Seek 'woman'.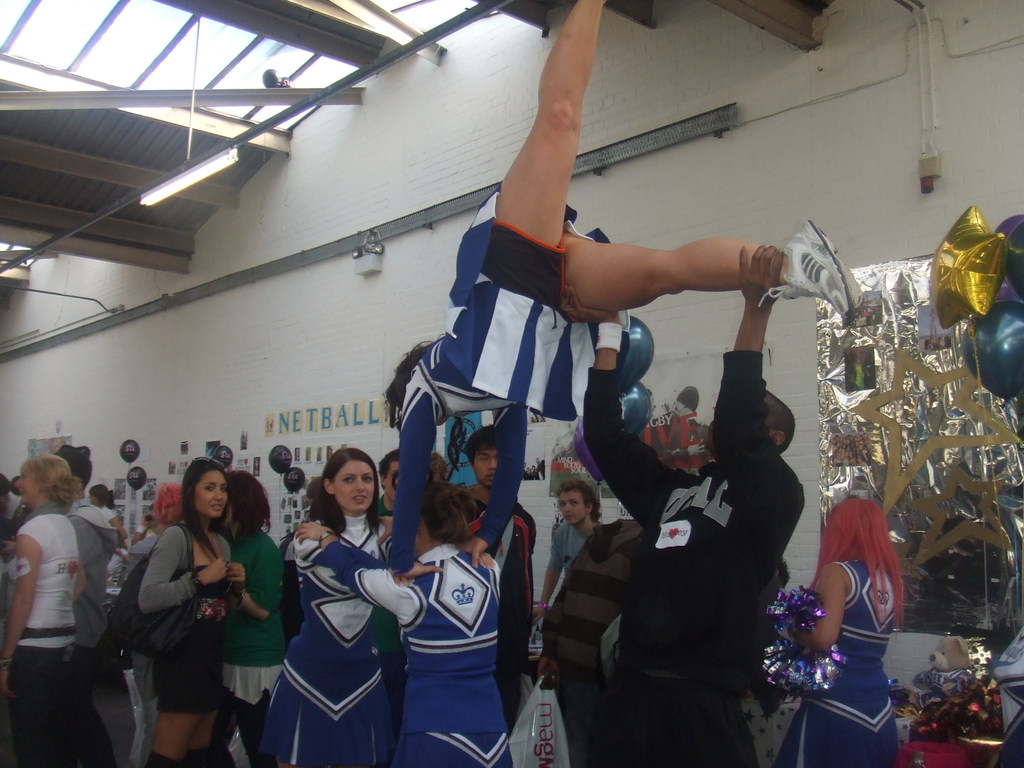
(0, 443, 85, 767).
